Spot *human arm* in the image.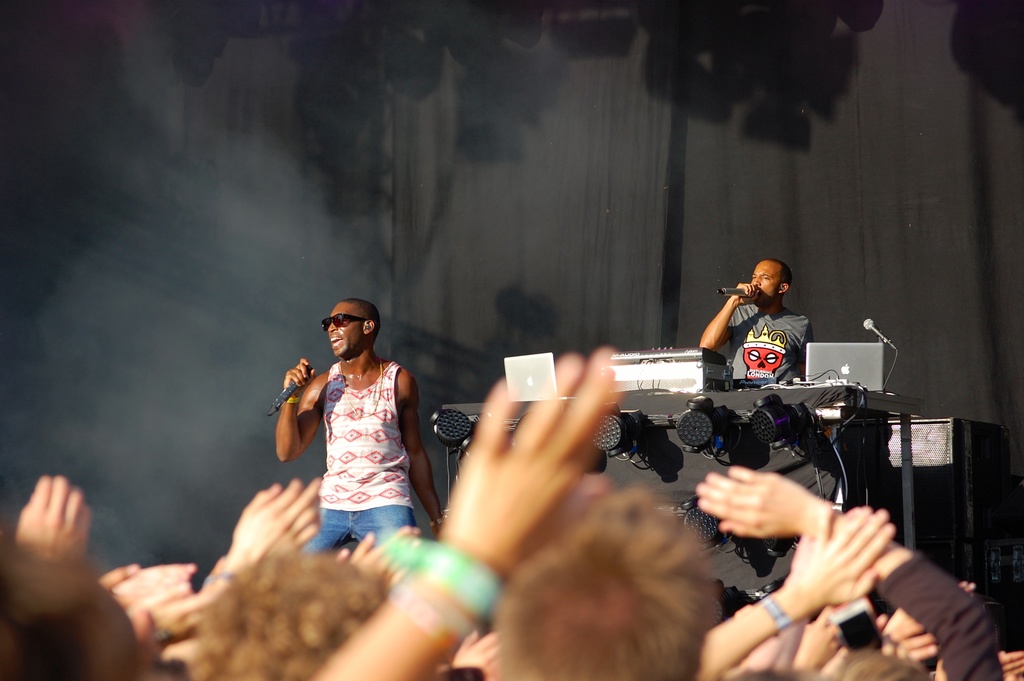
*human arm* found at <region>682, 466, 1001, 680</region>.
